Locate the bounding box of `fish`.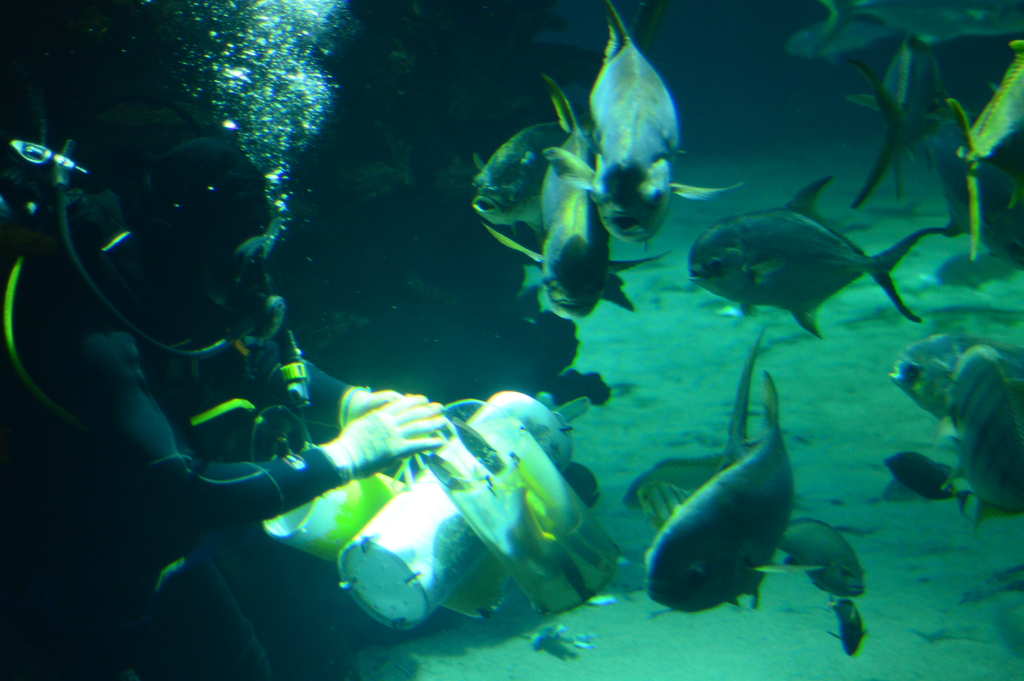
Bounding box: x1=890 y1=322 x2=1023 y2=506.
